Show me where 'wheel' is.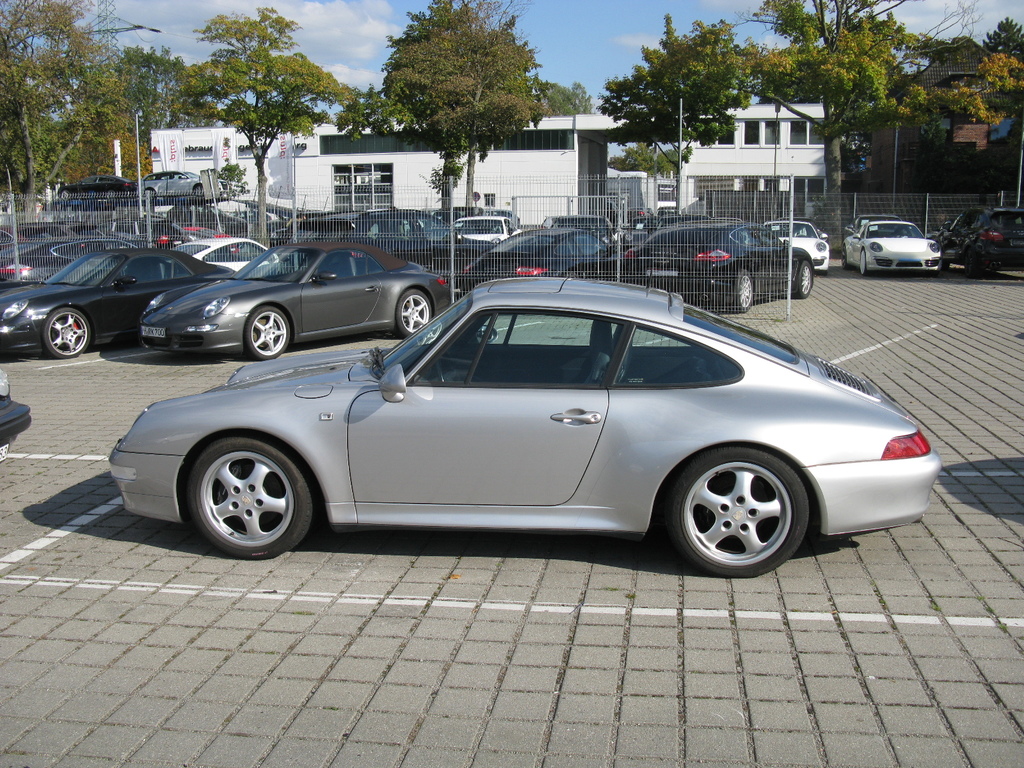
'wheel' is at [177,431,312,557].
